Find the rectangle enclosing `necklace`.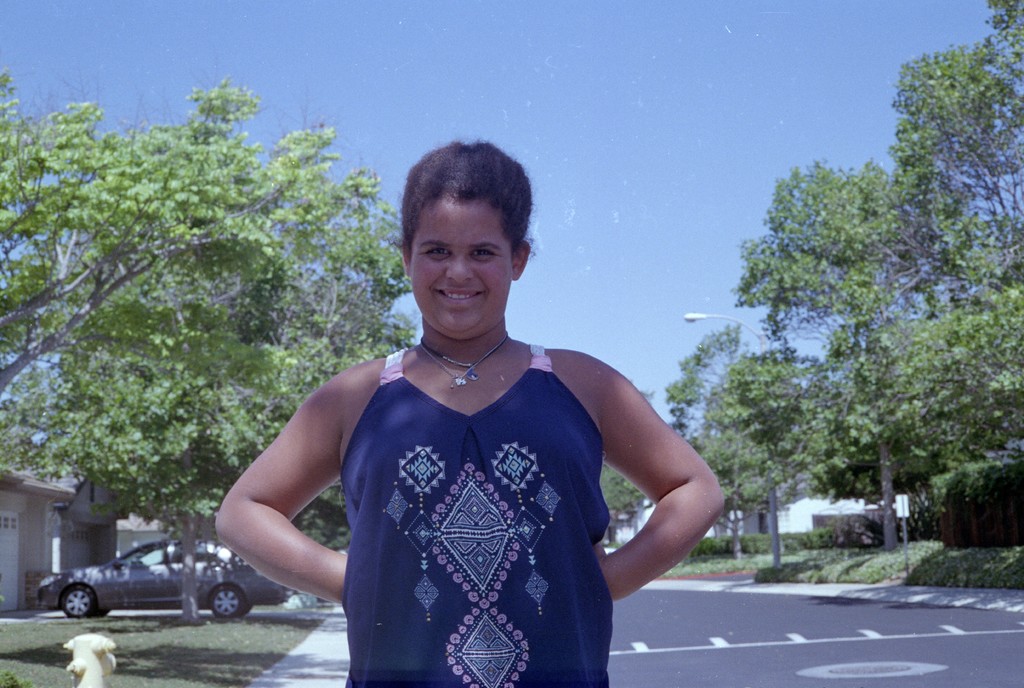
box(420, 334, 506, 389).
